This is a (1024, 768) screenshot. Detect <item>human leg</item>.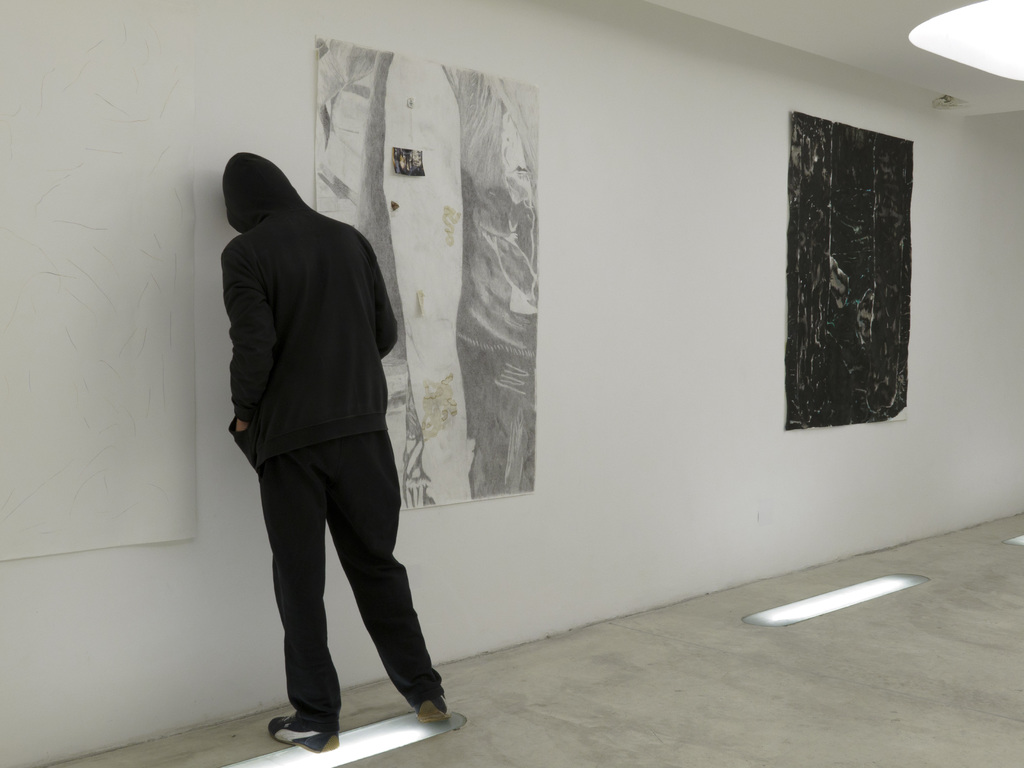
[x1=267, y1=385, x2=343, y2=757].
